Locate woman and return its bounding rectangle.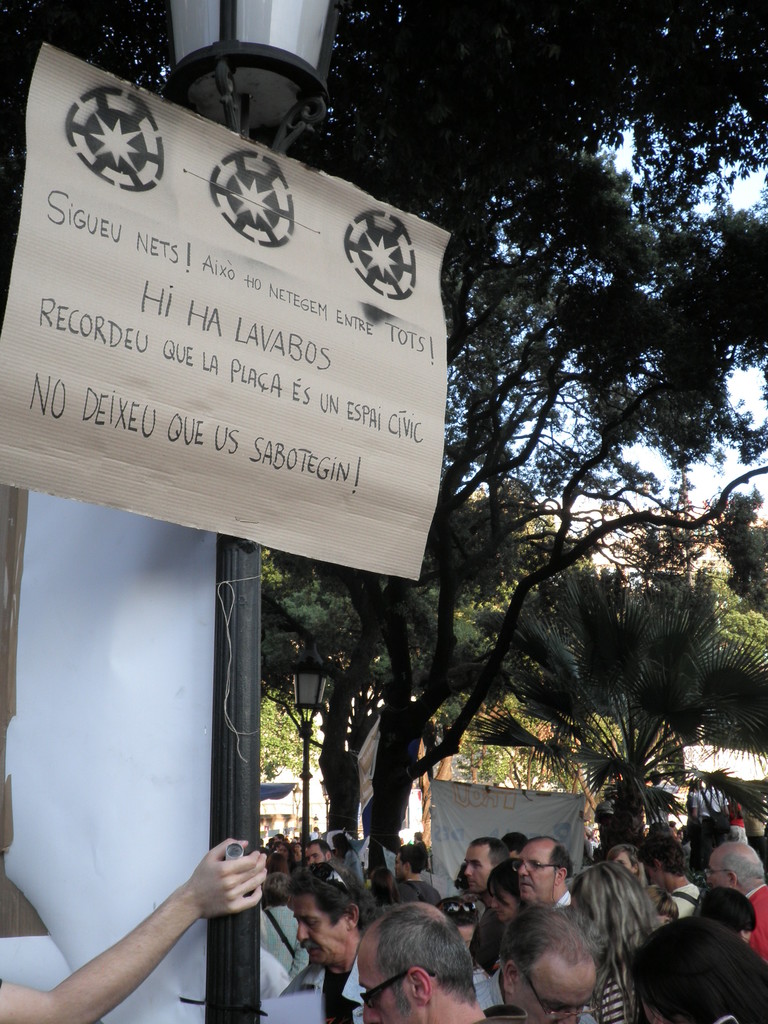
{"x1": 567, "y1": 858, "x2": 664, "y2": 1023}.
